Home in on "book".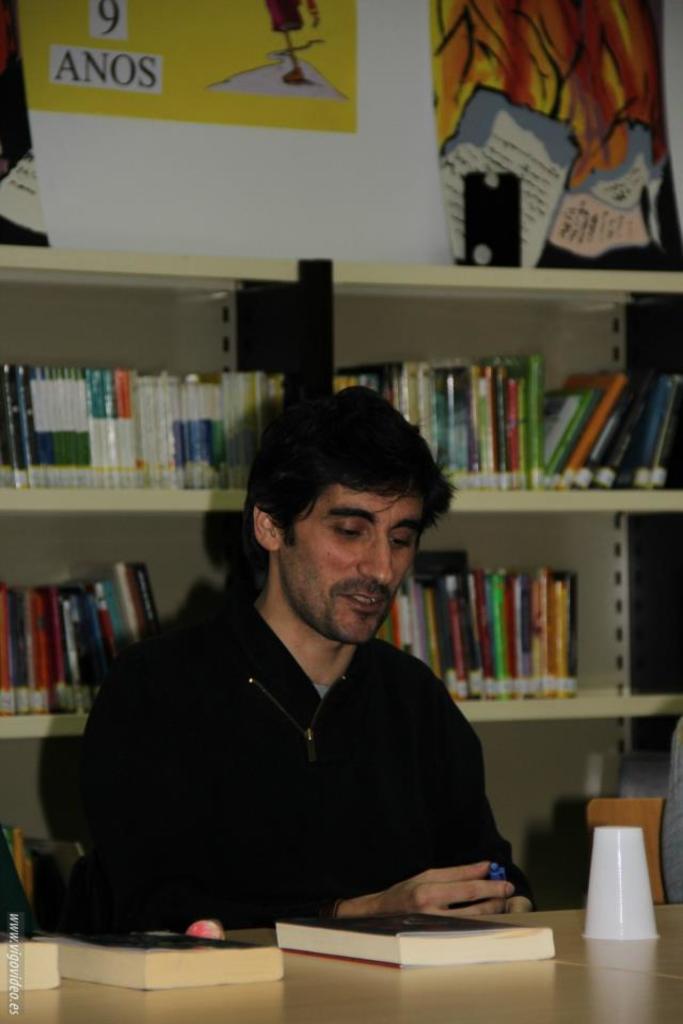
Homed in at [left=0, top=916, right=63, bottom=988].
